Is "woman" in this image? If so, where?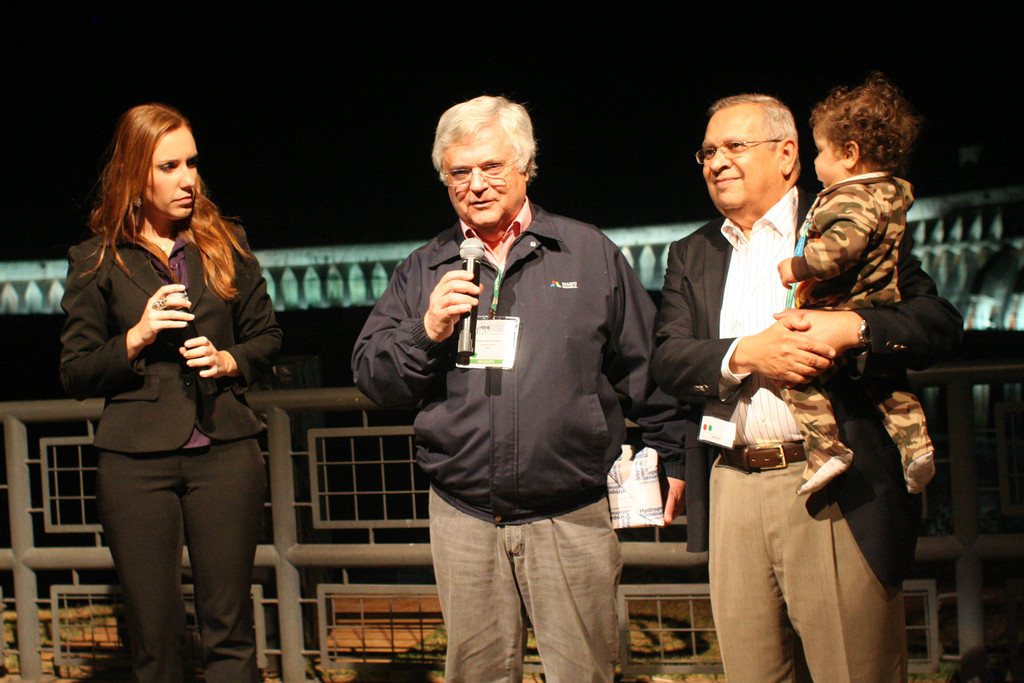
Yes, at <bbox>55, 92, 272, 671</bbox>.
